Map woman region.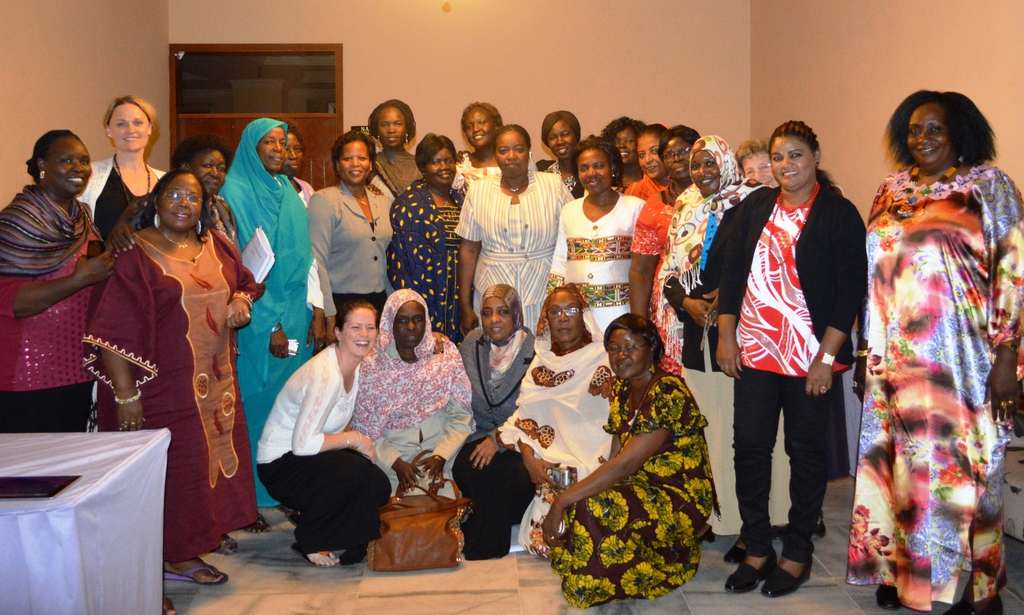
Mapped to select_region(439, 281, 545, 571).
